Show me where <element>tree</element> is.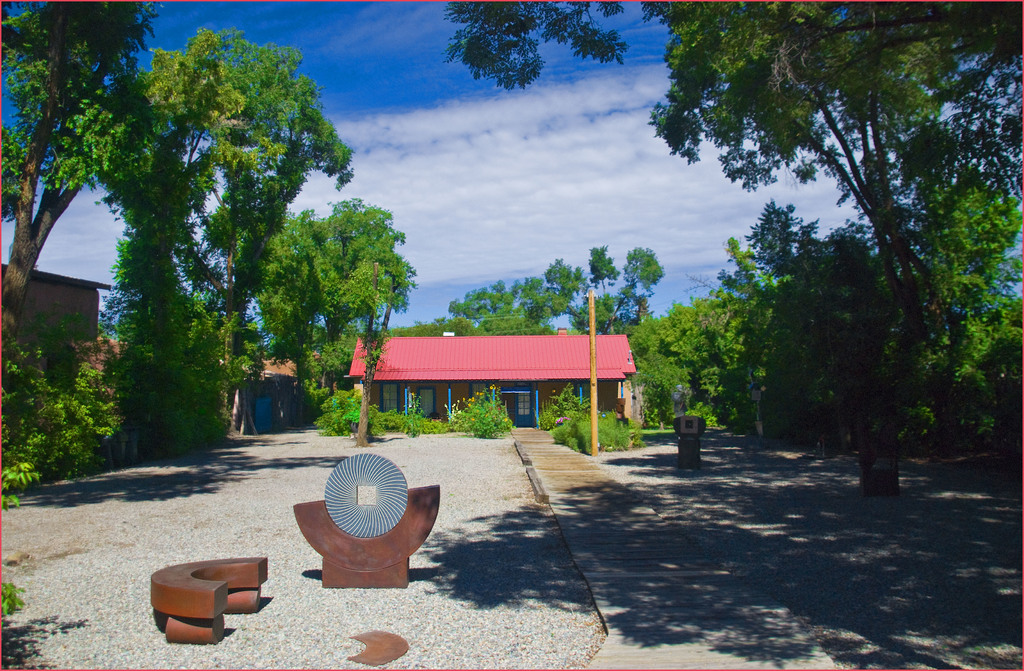
<element>tree</element> is at box(0, 0, 169, 328).
